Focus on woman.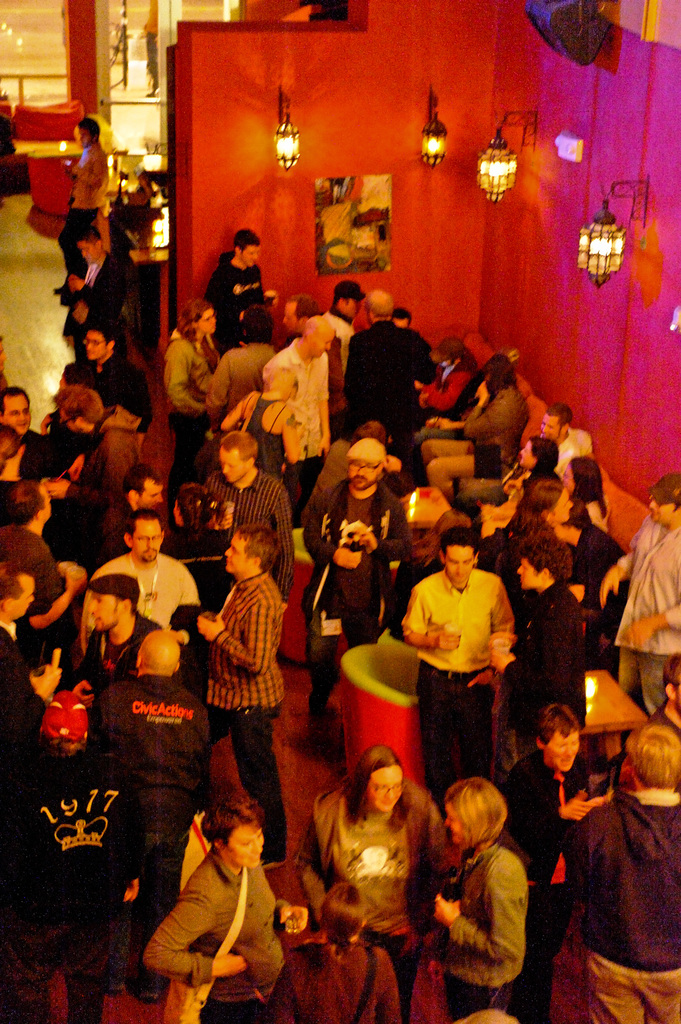
Focused at x1=294 y1=742 x2=447 y2=1023.
